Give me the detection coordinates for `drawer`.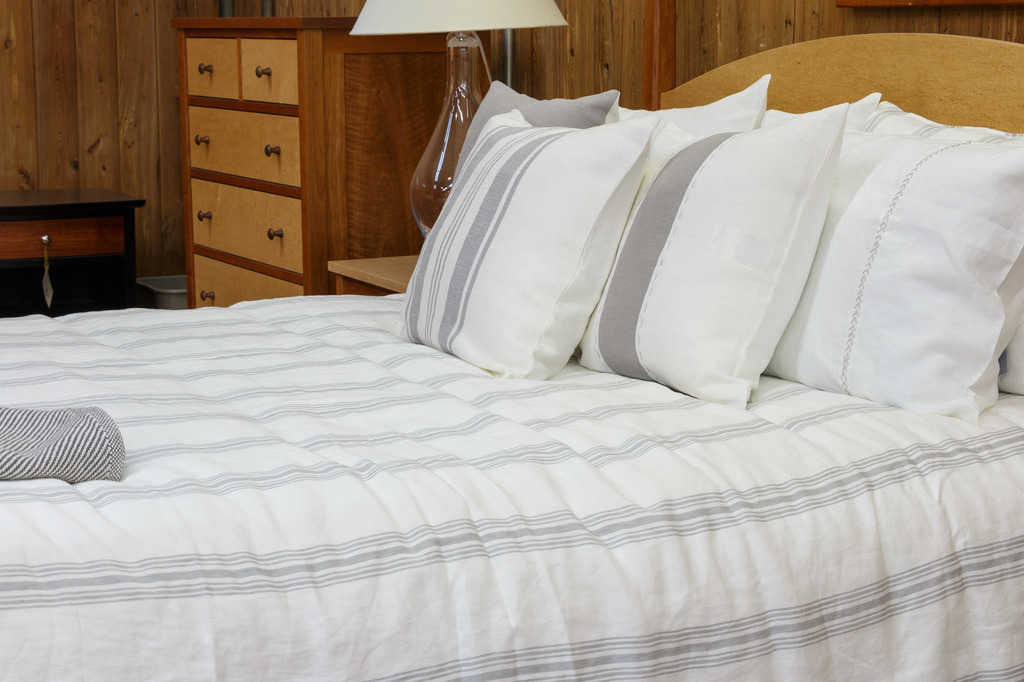
195,253,305,311.
